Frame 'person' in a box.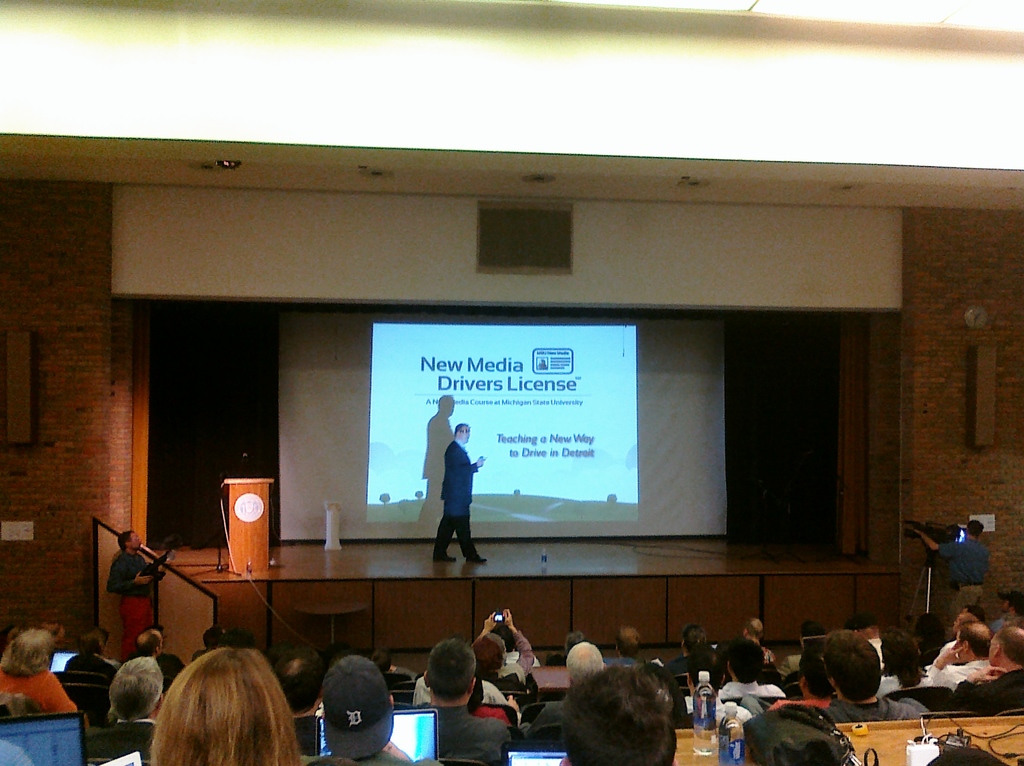
0,628,77,714.
